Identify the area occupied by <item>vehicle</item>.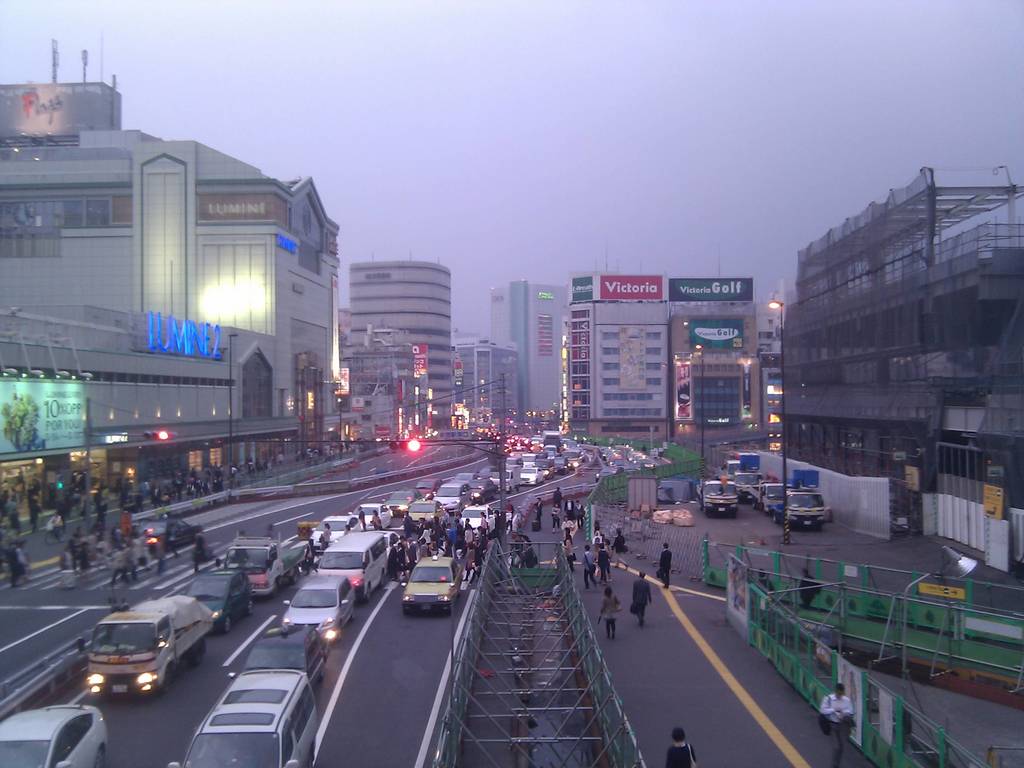
Area: box=[284, 570, 355, 636].
